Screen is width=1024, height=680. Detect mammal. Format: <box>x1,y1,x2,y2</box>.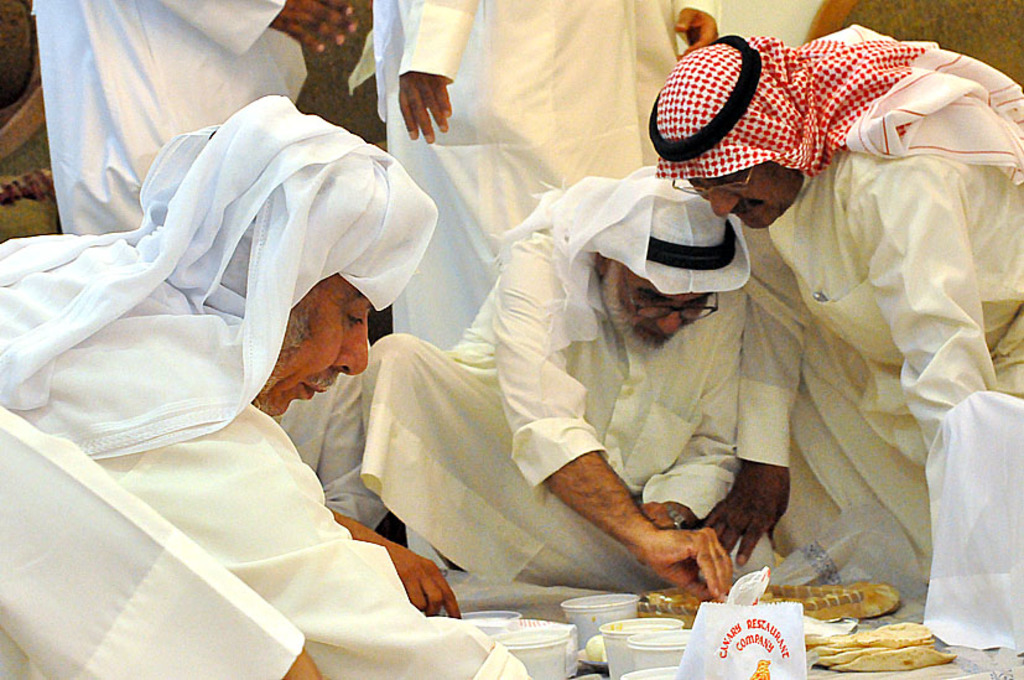
<box>395,0,718,569</box>.
